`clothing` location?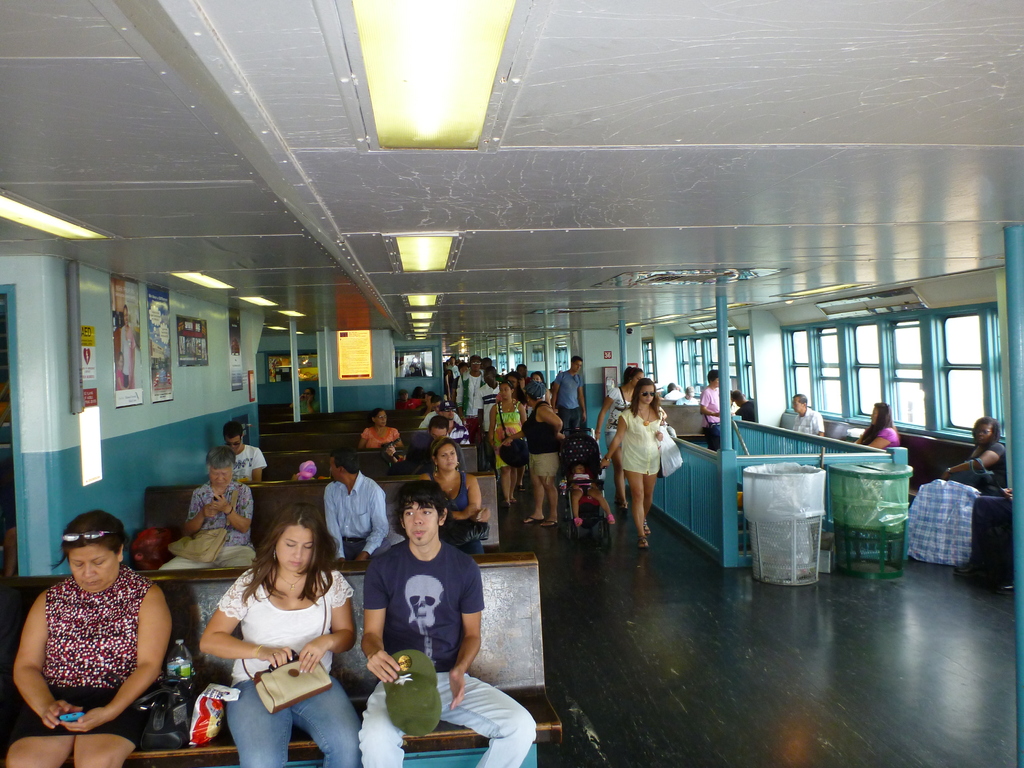
l=677, t=393, r=701, b=406
